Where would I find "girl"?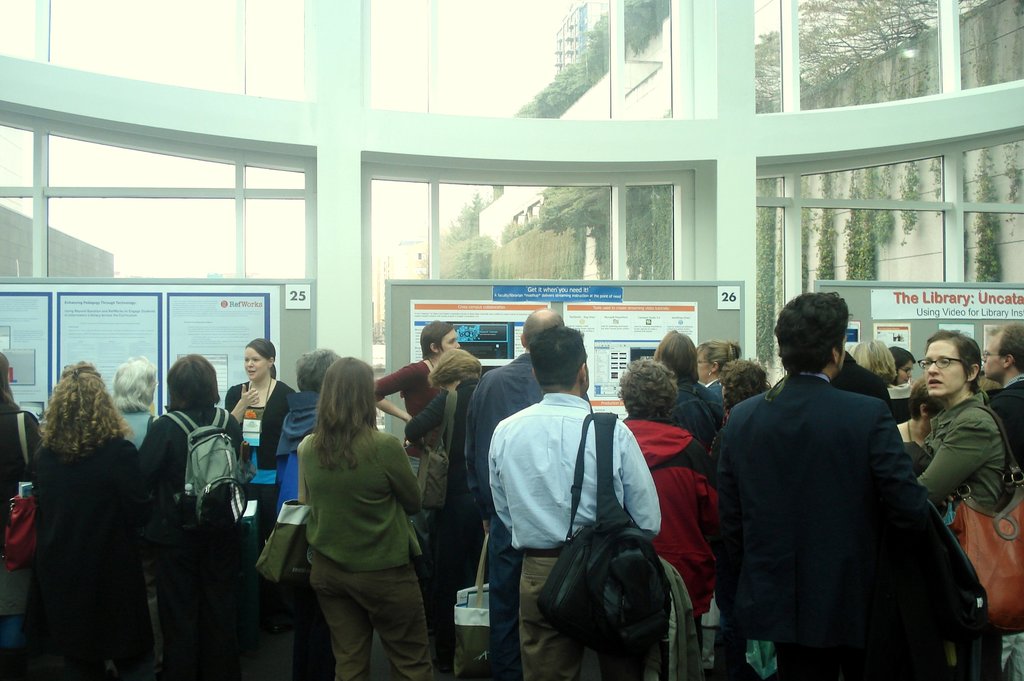
At {"left": 24, "top": 359, "right": 141, "bottom": 680}.
